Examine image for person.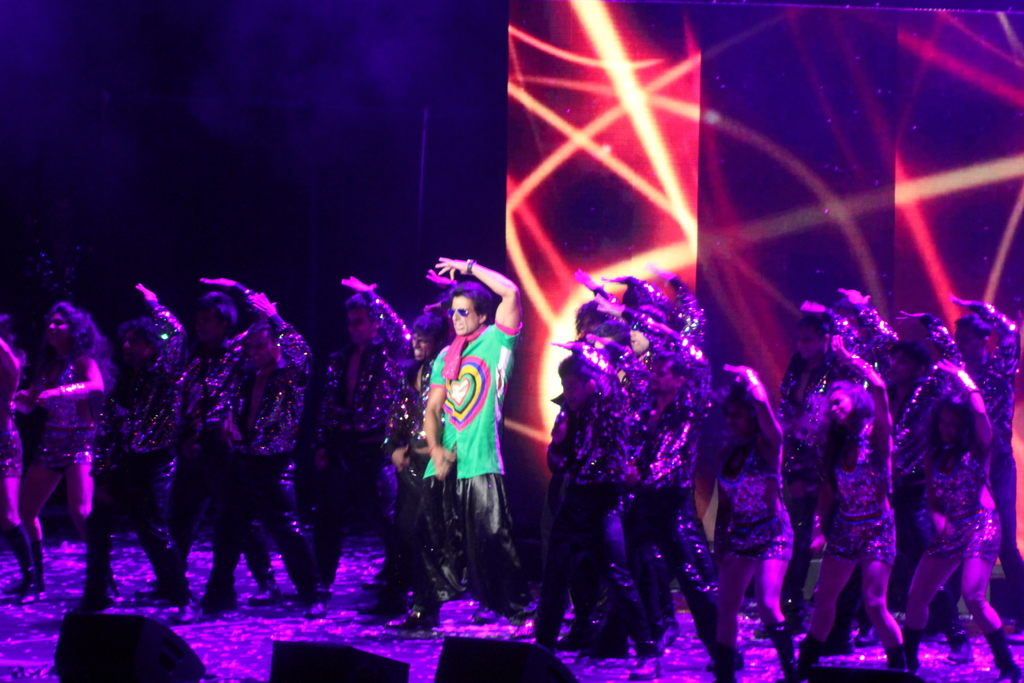
Examination result: [left=174, top=292, right=332, bottom=625].
